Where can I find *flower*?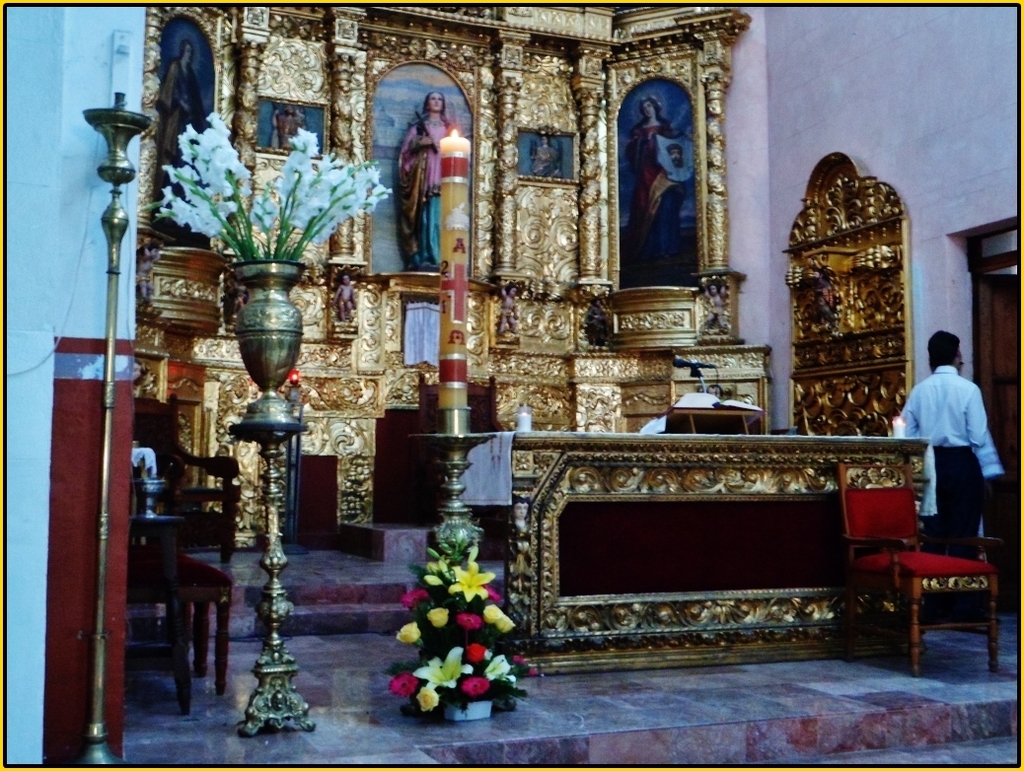
You can find it at [x1=483, y1=642, x2=520, y2=685].
